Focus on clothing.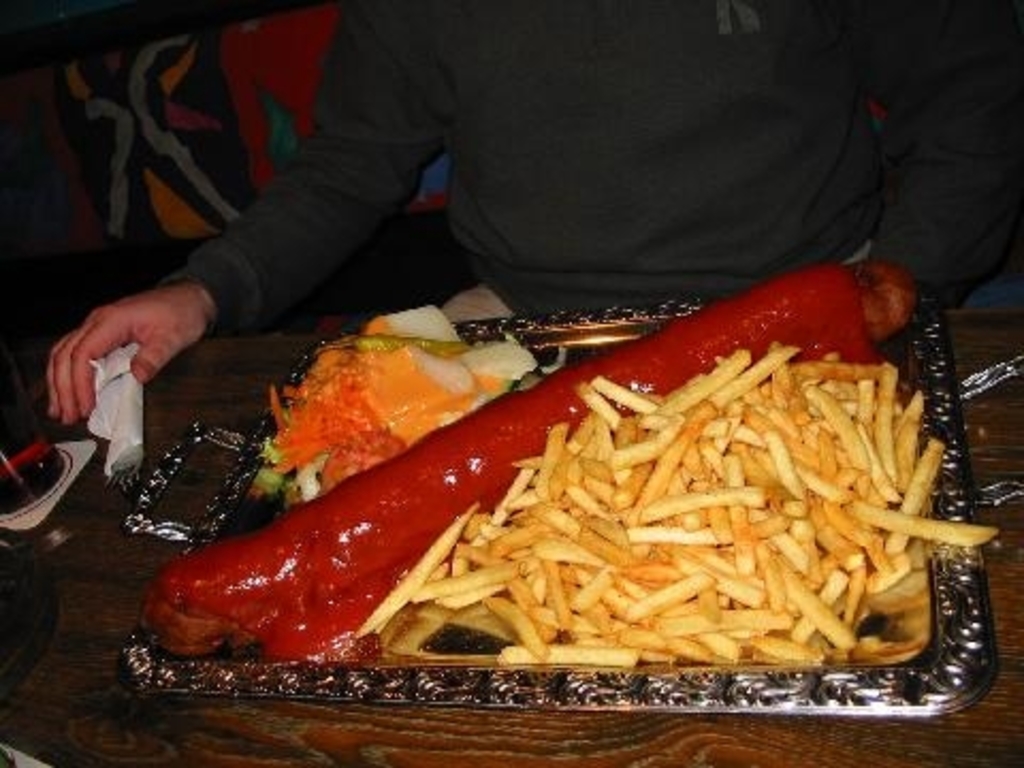
Focused at <box>160,4,1018,309</box>.
